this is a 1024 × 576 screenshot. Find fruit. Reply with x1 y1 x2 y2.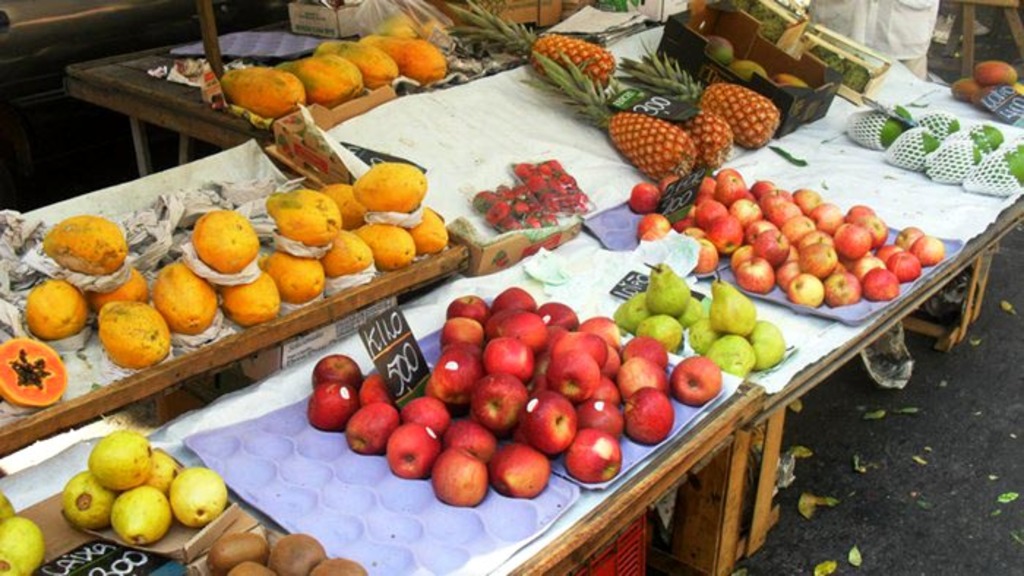
326 38 402 86.
